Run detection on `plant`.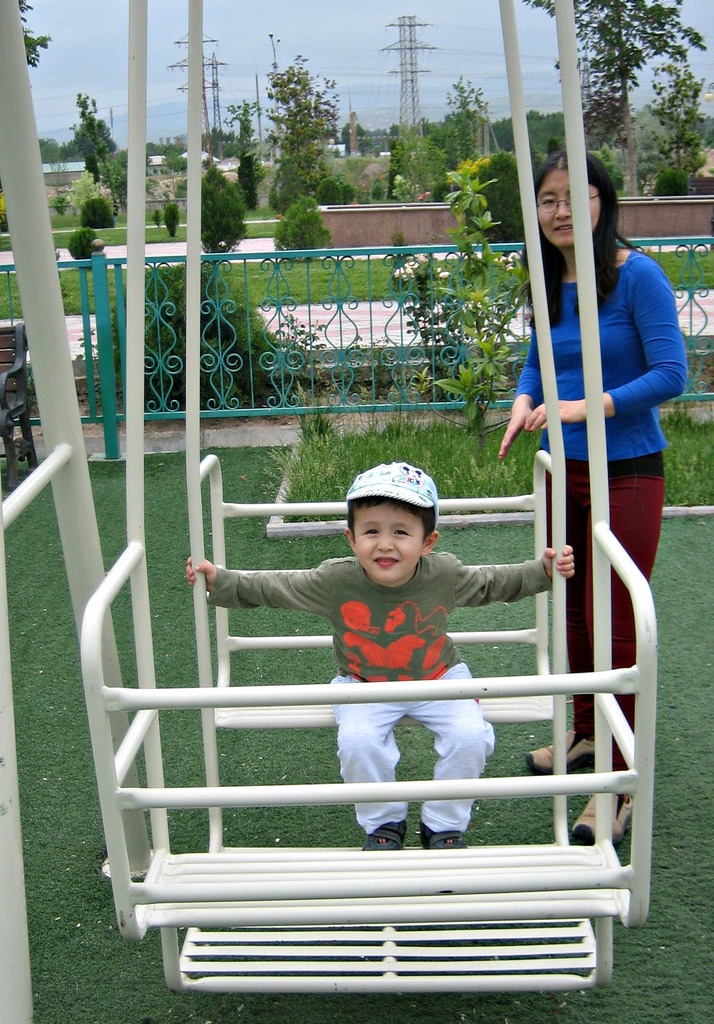
Result: select_region(104, 242, 294, 406).
